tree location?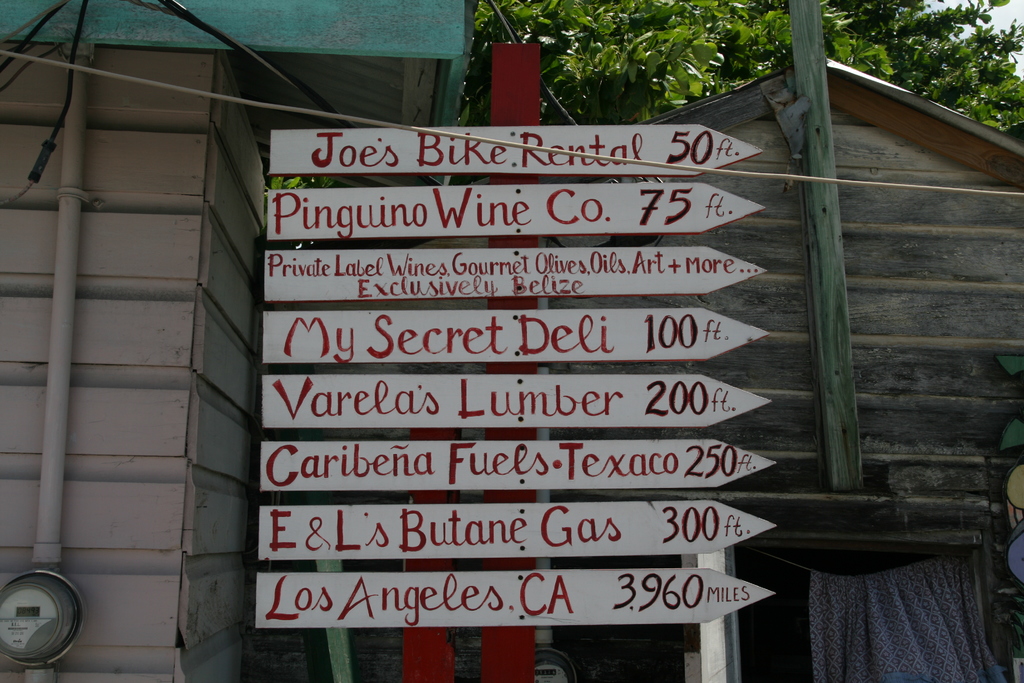
(452,0,1023,142)
